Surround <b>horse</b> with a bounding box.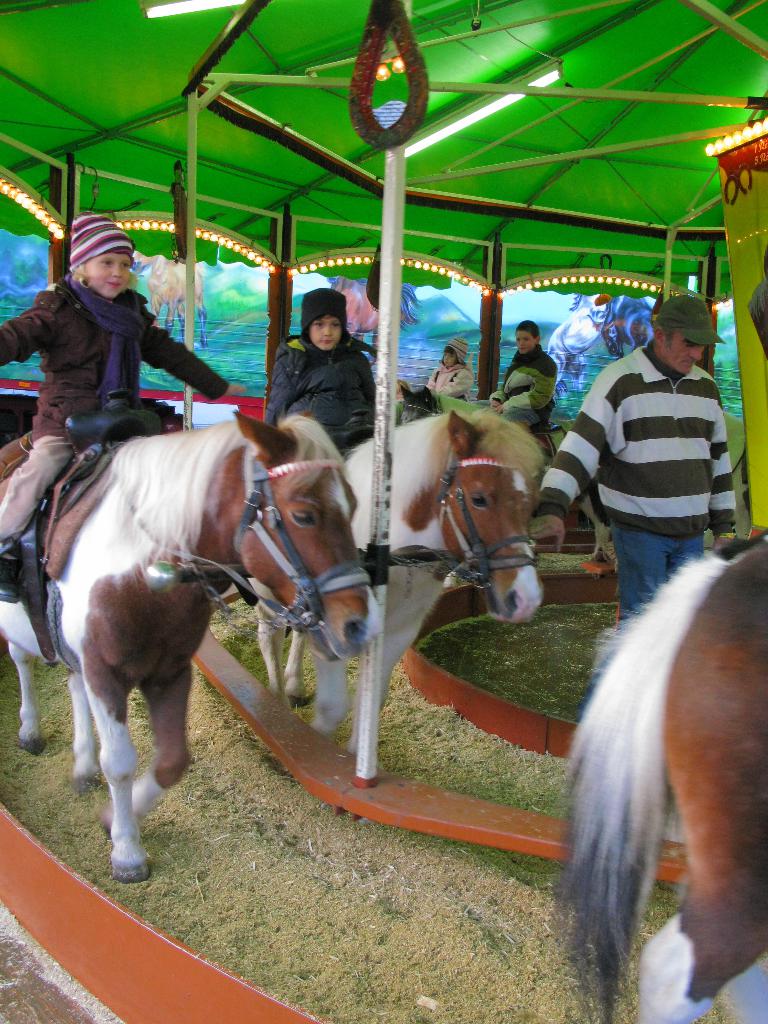
x1=394 y1=385 x2=611 y2=571.
